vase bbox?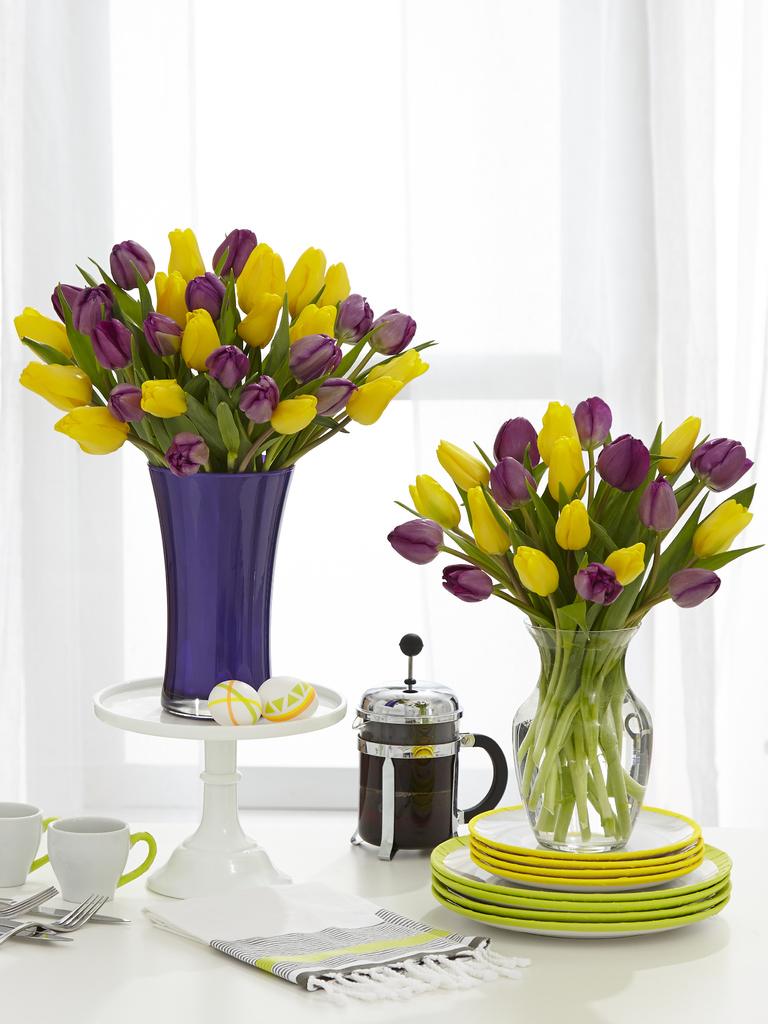
[left=146, top=461, right=290, bottom=720]
